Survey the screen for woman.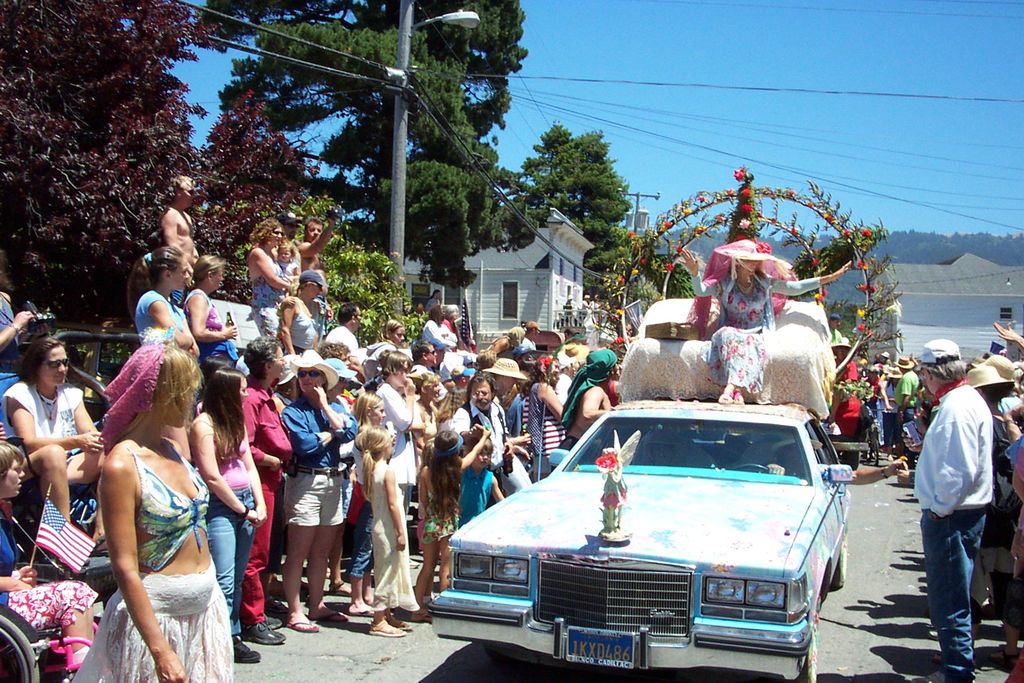
Survey found: 247, 217, 298, 310.
